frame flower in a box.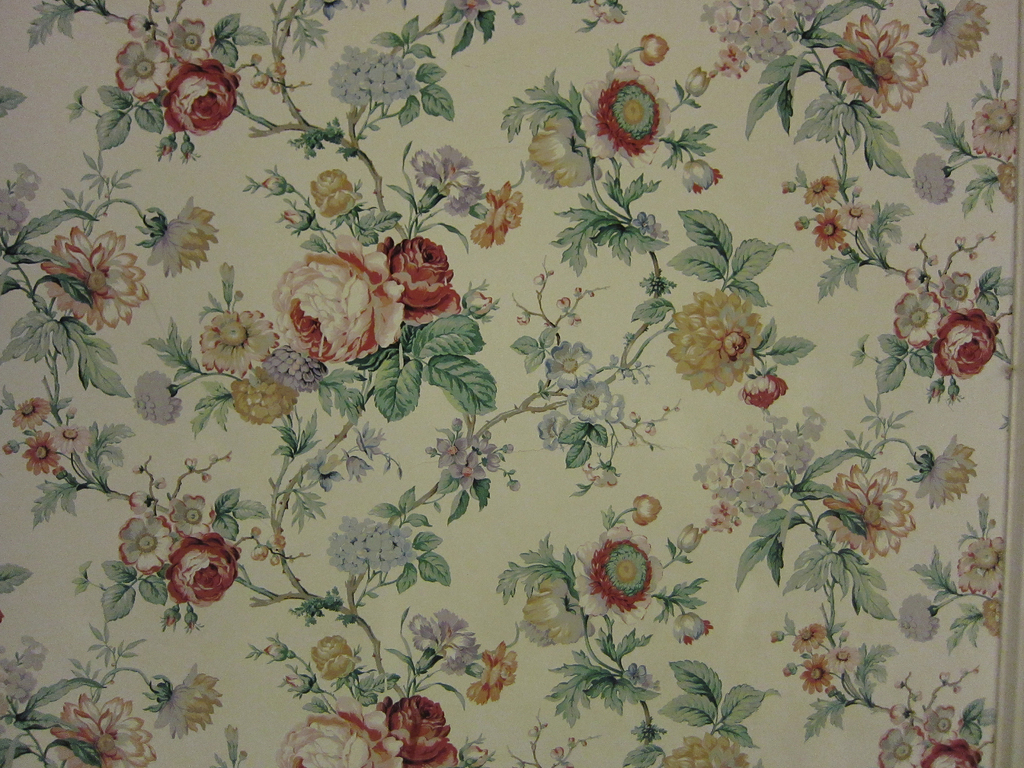
pyautogui.locateOnScreen(236, 290, 240, 301).
